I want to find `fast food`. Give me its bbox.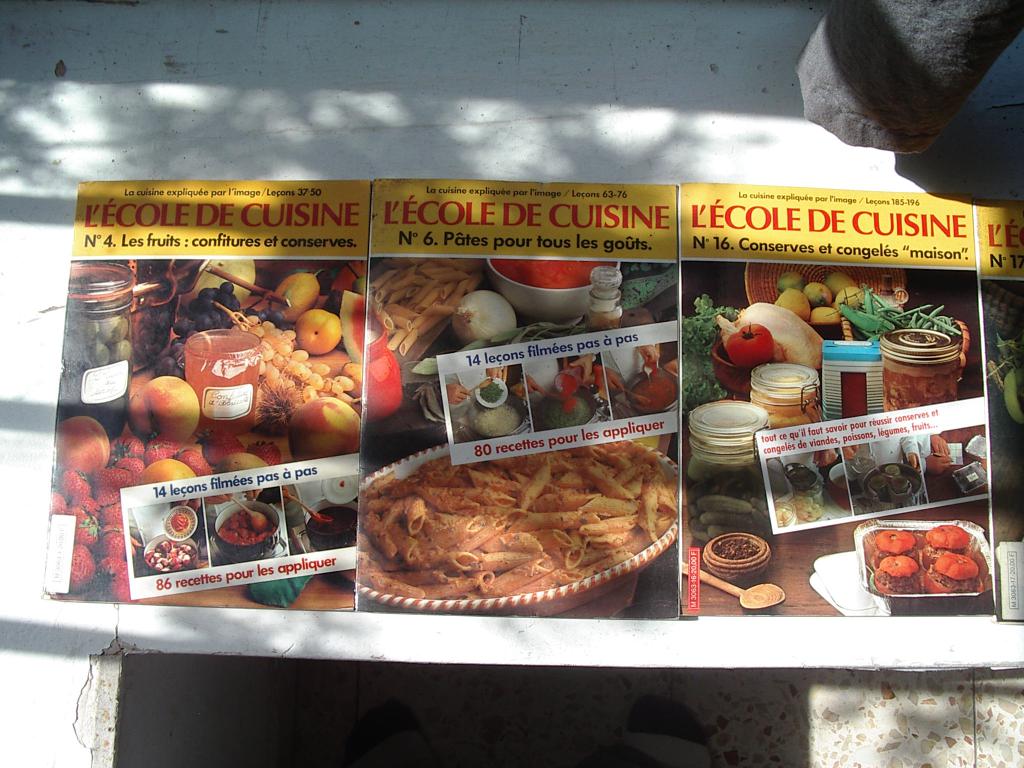
<box>355,452,684,611</box>.
